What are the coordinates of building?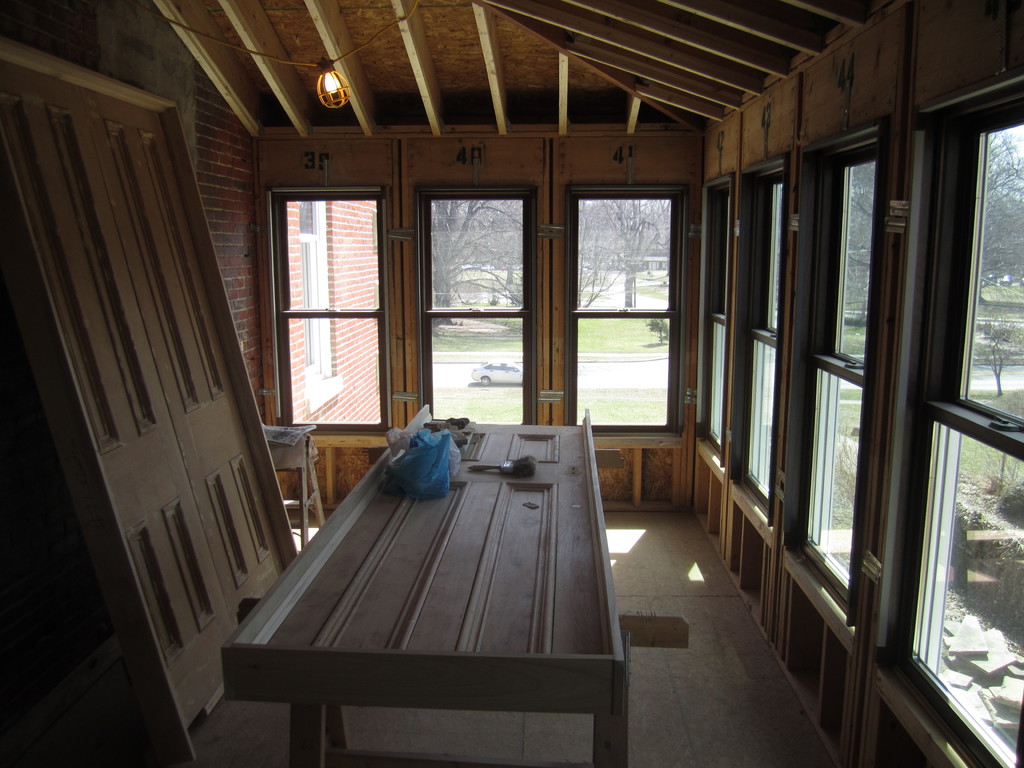
rect(0, 0, 1023, 767).
